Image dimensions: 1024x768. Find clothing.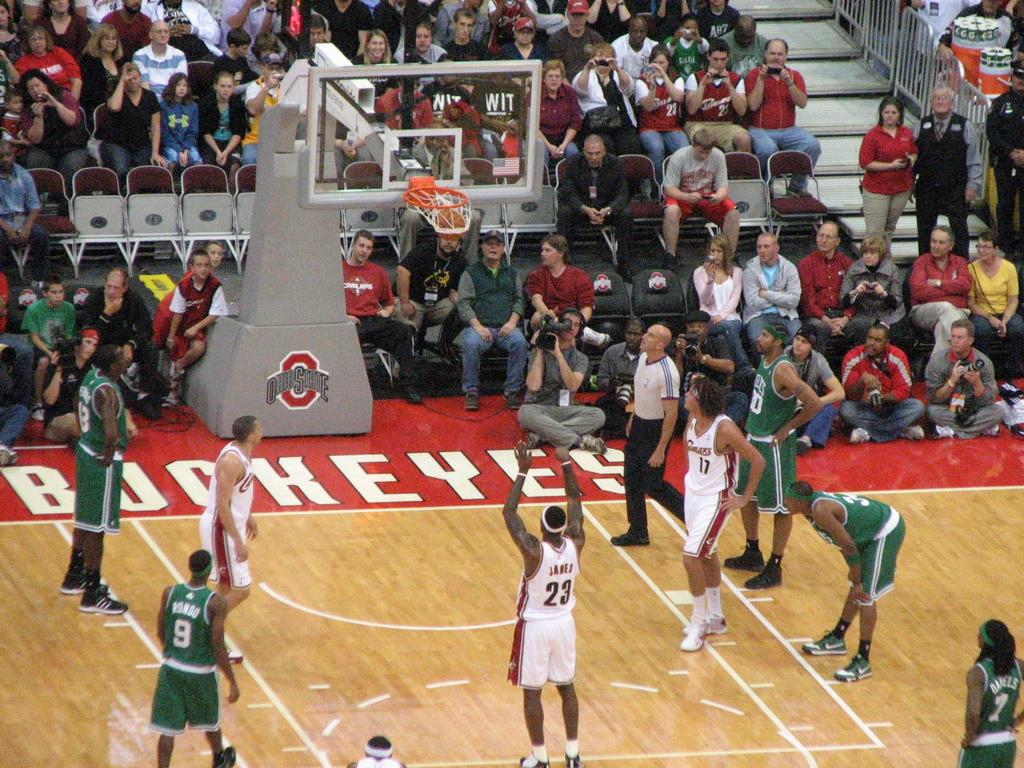
{"left": 608, "top": 29, "right": 657, "bottom": 77}.
